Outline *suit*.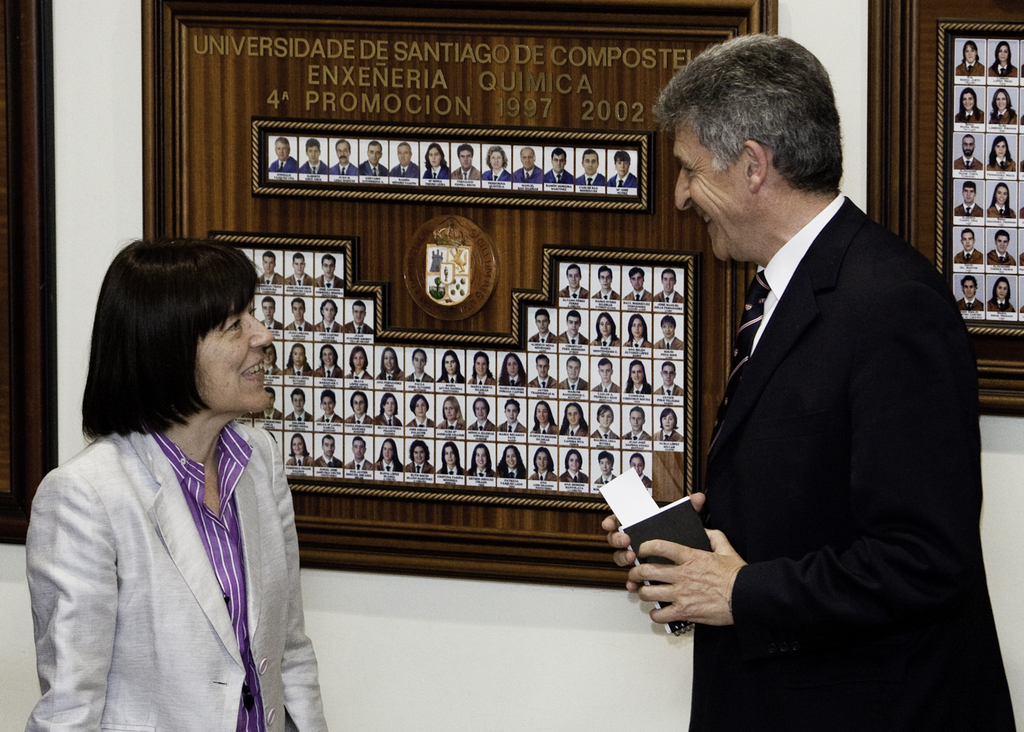
Outline: {"x1": 508, "y1": 374, "x2": 525, "y2": 387}.
